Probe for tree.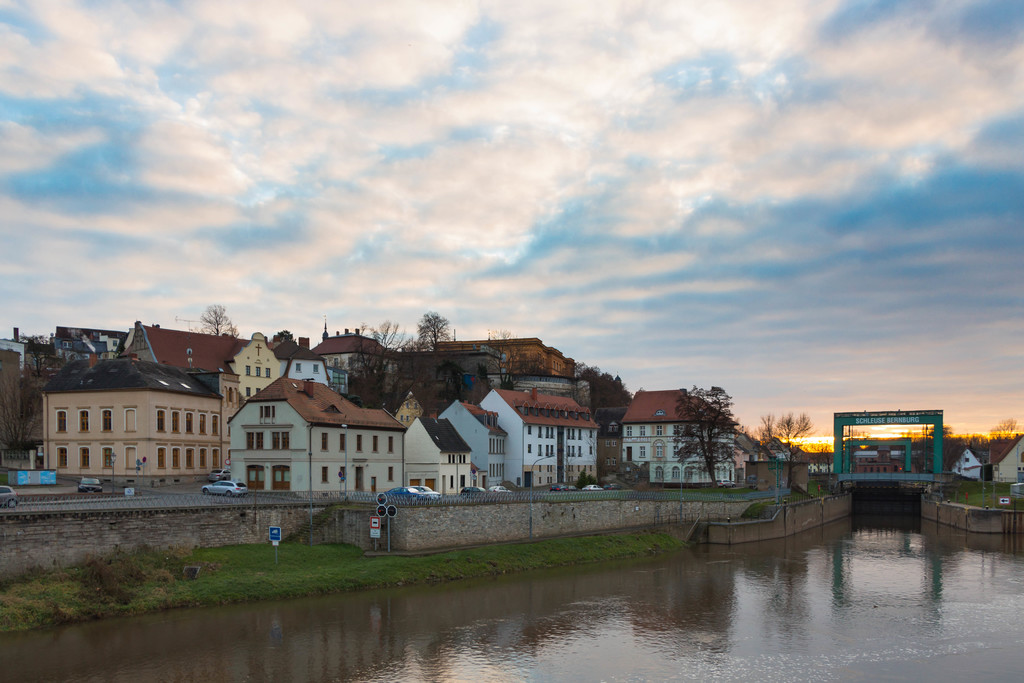
Probe result: {"left": 196, "top": 306, "right": 239, "bottom": 349}.
